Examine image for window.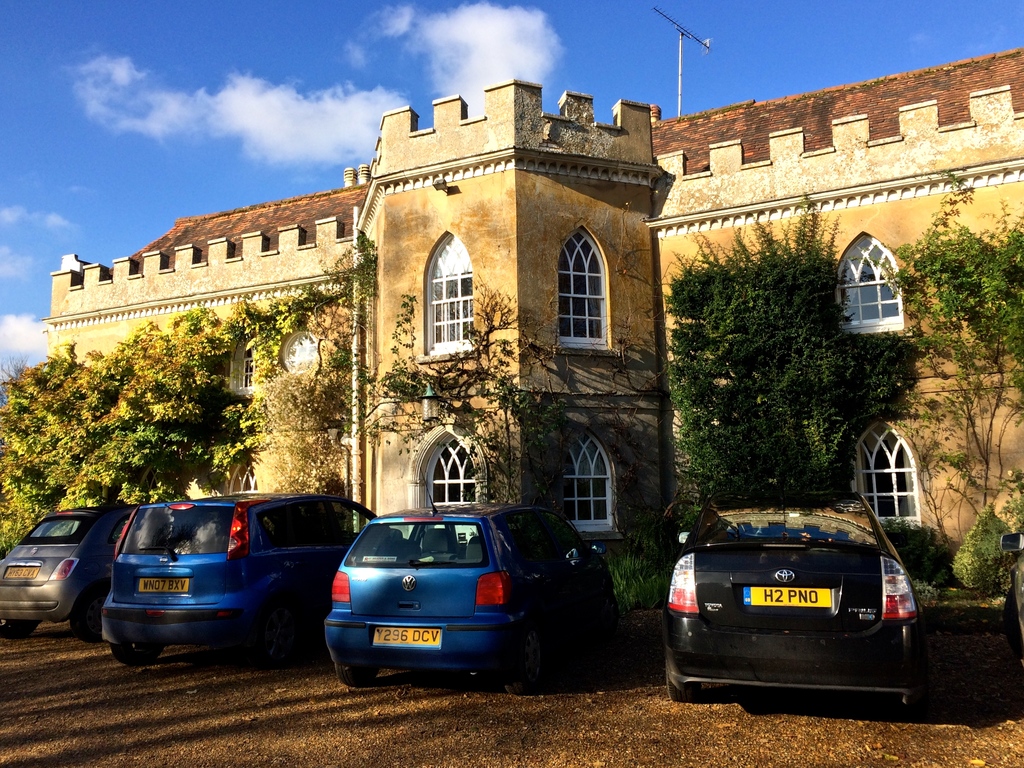
Examination result: bbox(543, 220, 622, 360).
